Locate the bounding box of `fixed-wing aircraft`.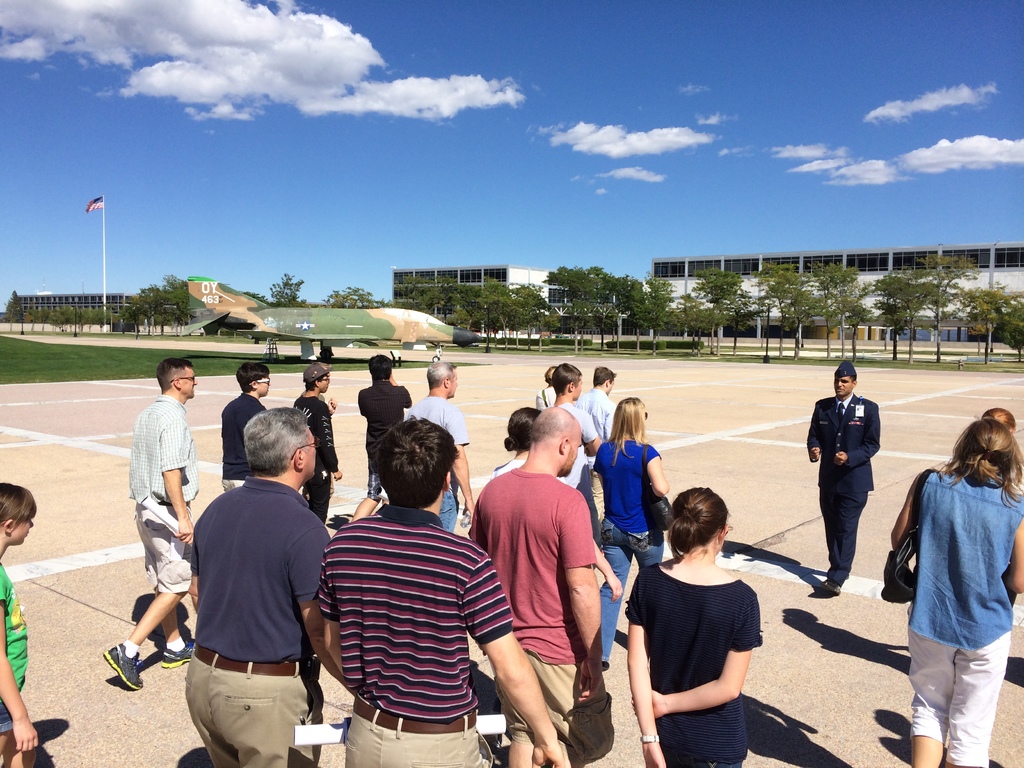
Bounding box: (175, 274, 483, 365).
